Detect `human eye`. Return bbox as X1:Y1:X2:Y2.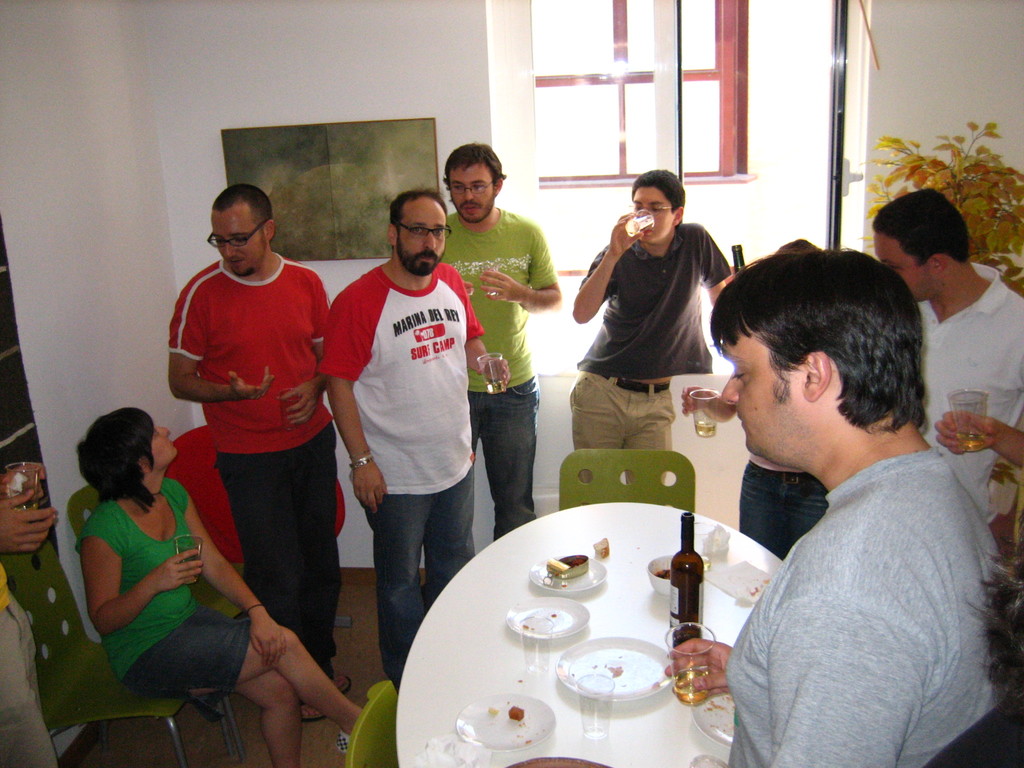
211:239:224:249.
